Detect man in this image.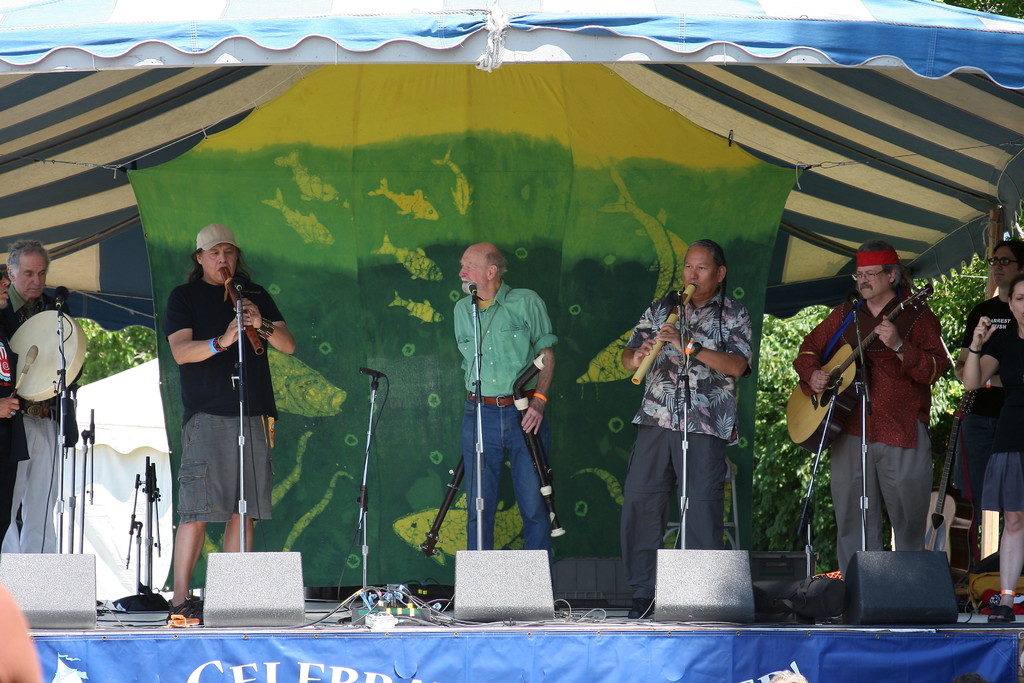
Detection: 451:240:560:558.
